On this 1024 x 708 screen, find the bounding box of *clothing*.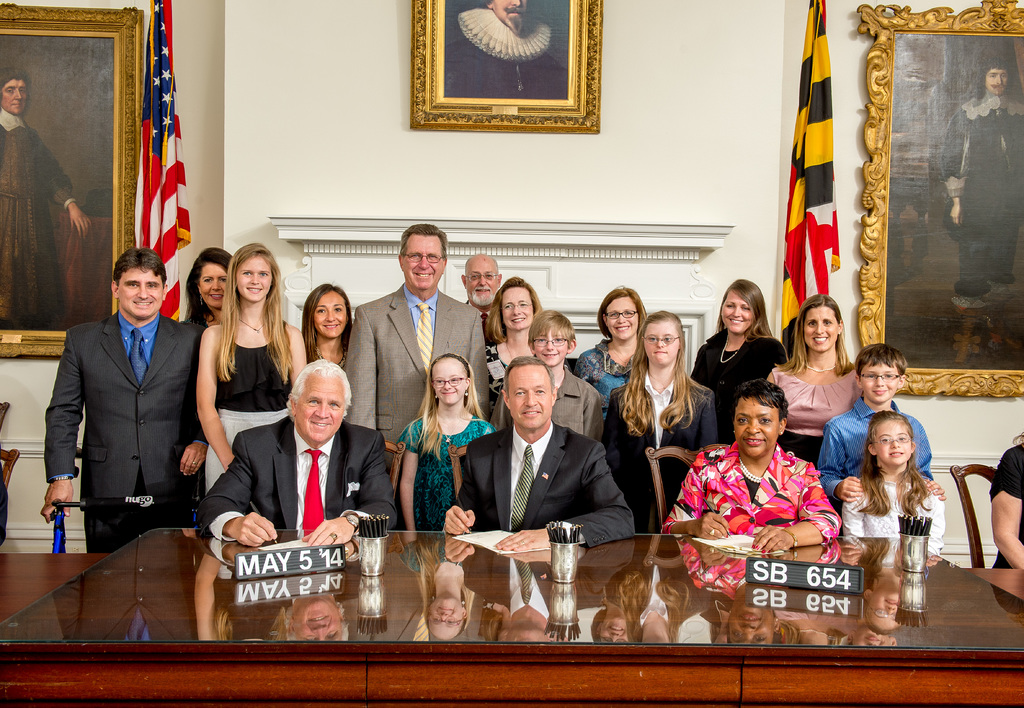
Bounding box: detection(941, 91, 1023, 307).
